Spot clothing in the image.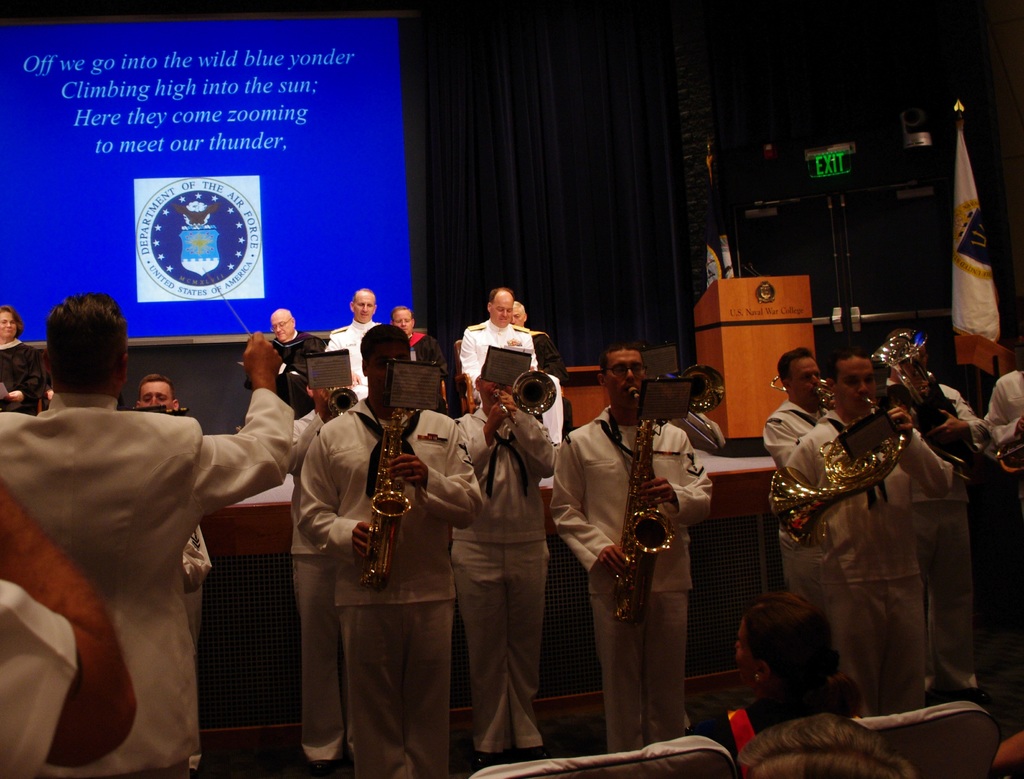
clothing found at locate(457, 402, 556, 750).
